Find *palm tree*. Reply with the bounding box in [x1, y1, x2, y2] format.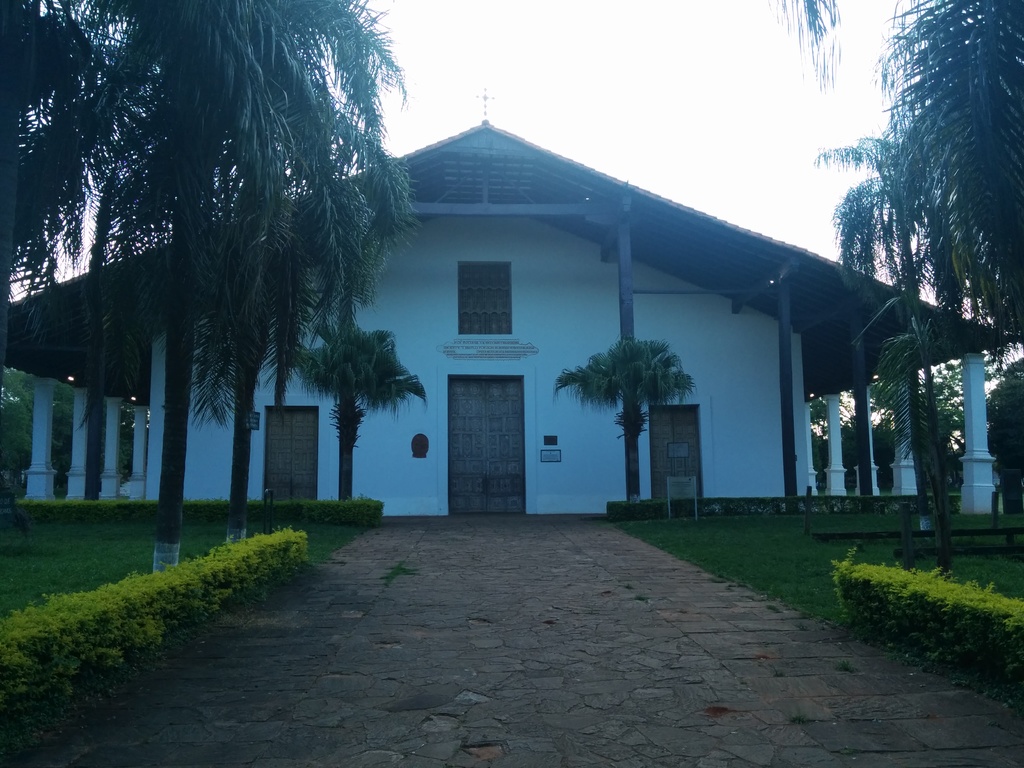
[0, 20, 106, 159].
